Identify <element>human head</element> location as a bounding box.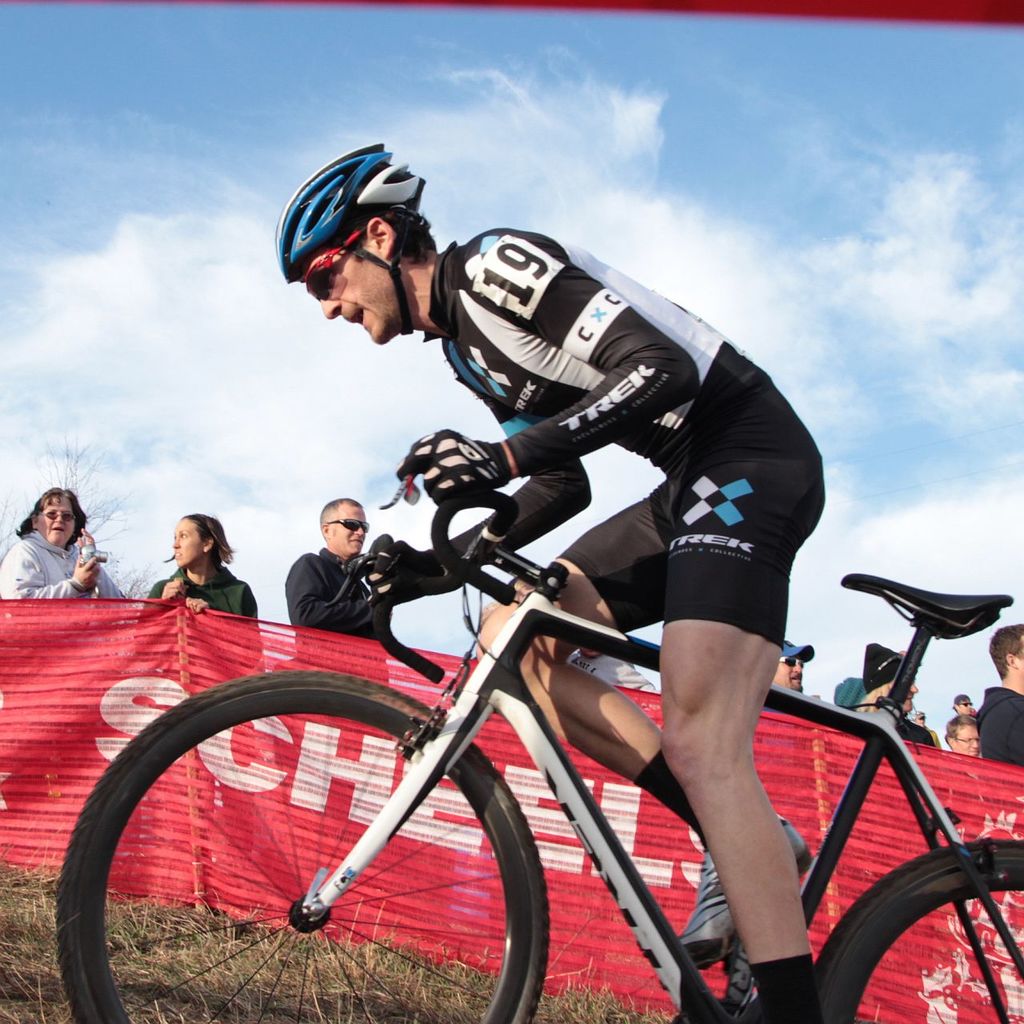
{"x1": 864, "y1": 641, "x2": 915, "y2": 704}.
